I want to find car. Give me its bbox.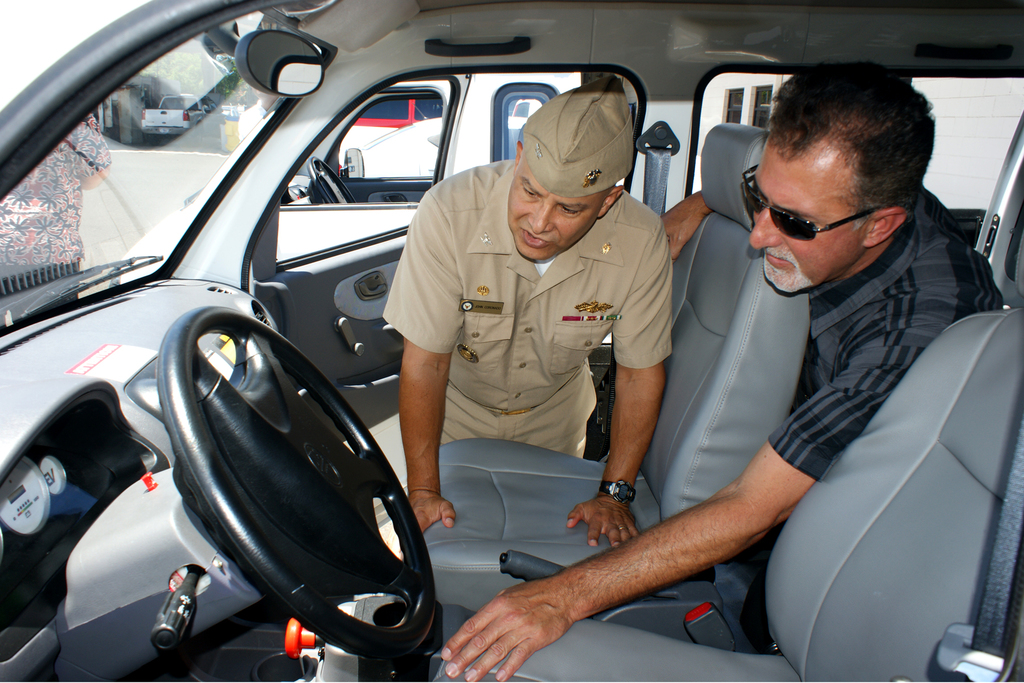
(x1=141, y1=85, x2=229, y2=143).
